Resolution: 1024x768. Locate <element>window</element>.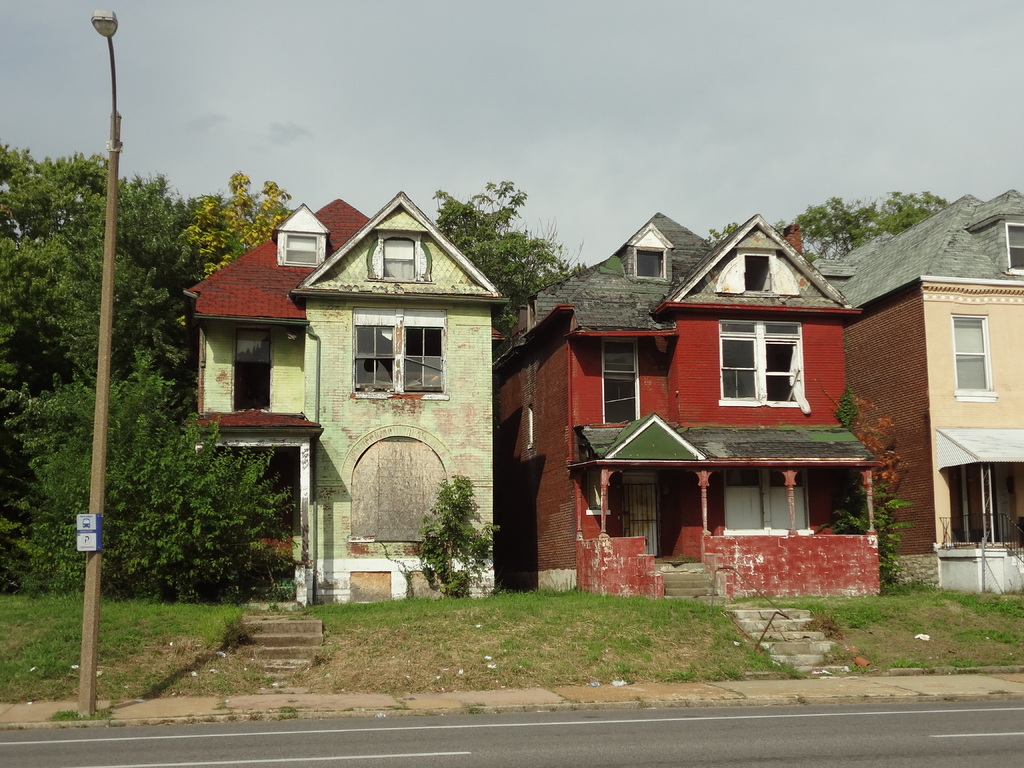
<box>730,313,814,415</box>.
